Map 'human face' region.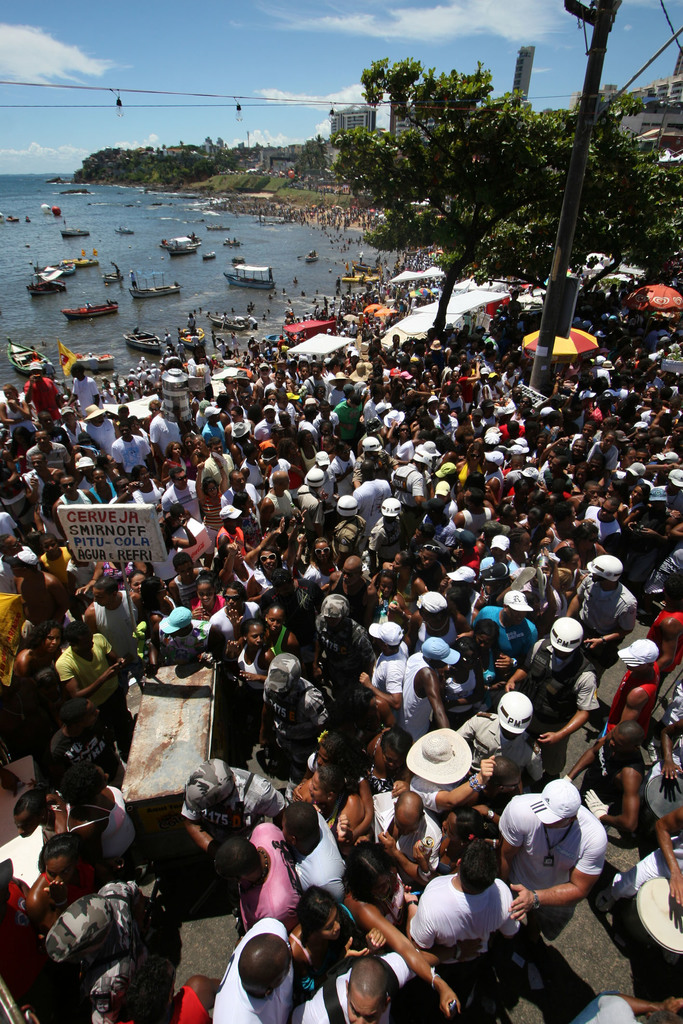
Mapped to box=[93, 470, 105, 484].
